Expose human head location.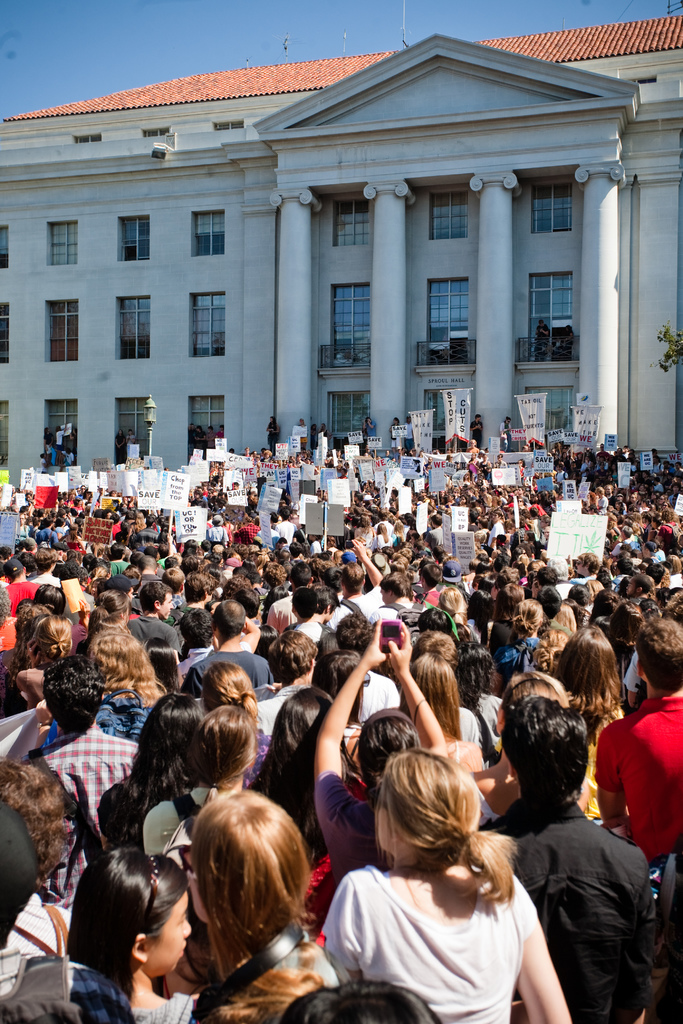
Exposed at [left=271, top=687, right=337, bottom=760].
